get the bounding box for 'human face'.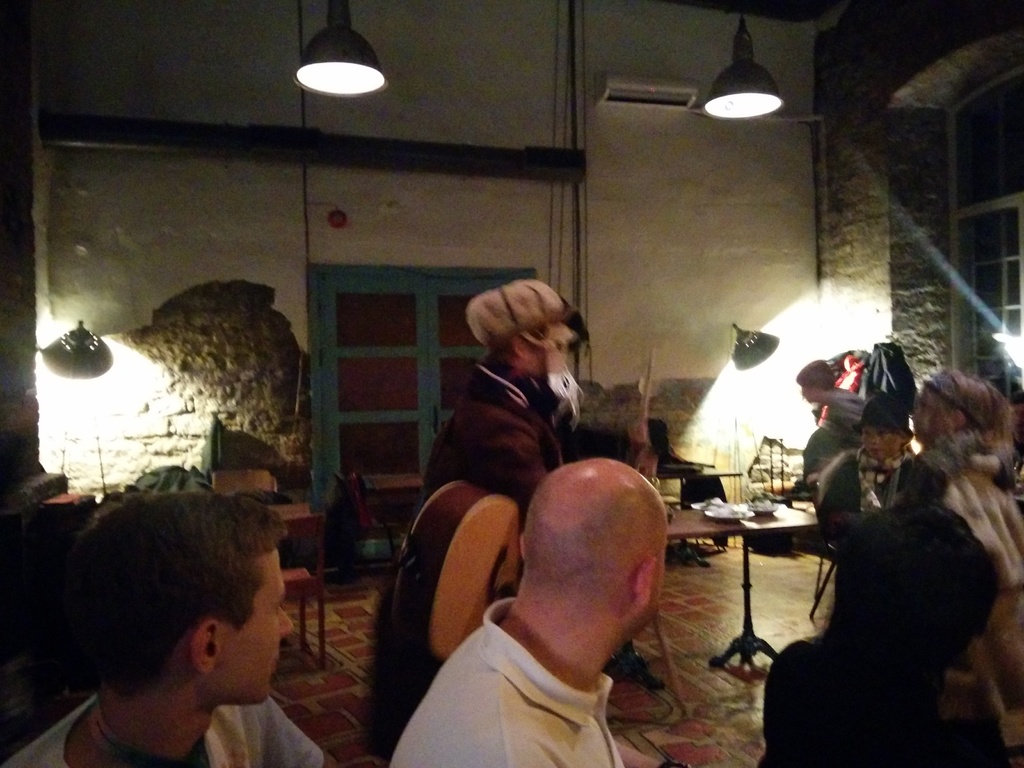
rect(863, 426, 904, 460).
